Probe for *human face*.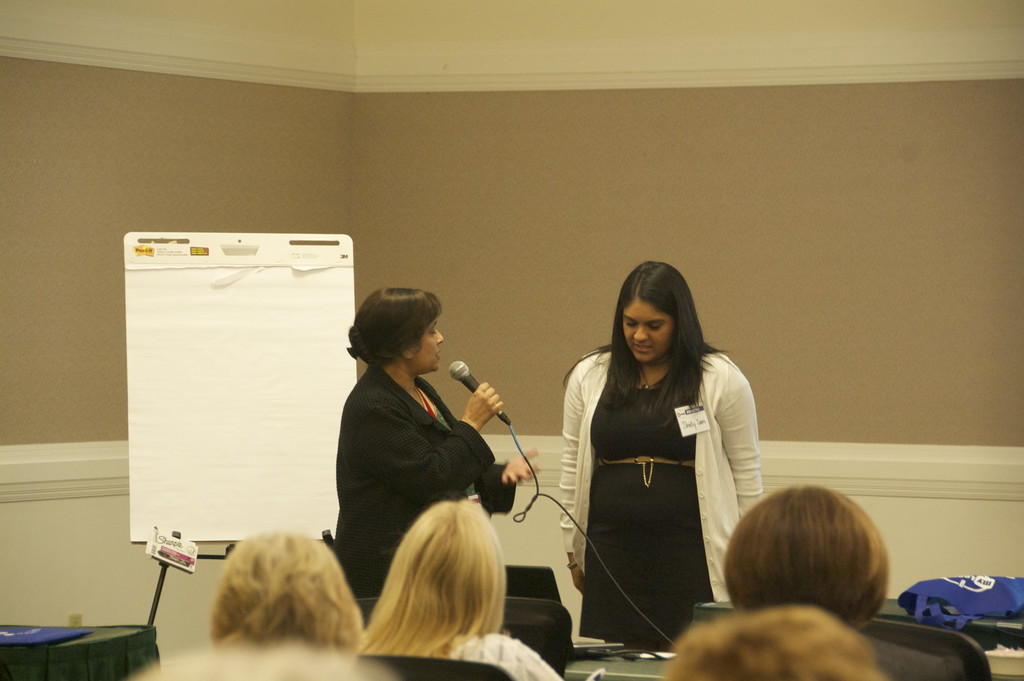
Probe result: BBox(414, 320, 439, 371).
